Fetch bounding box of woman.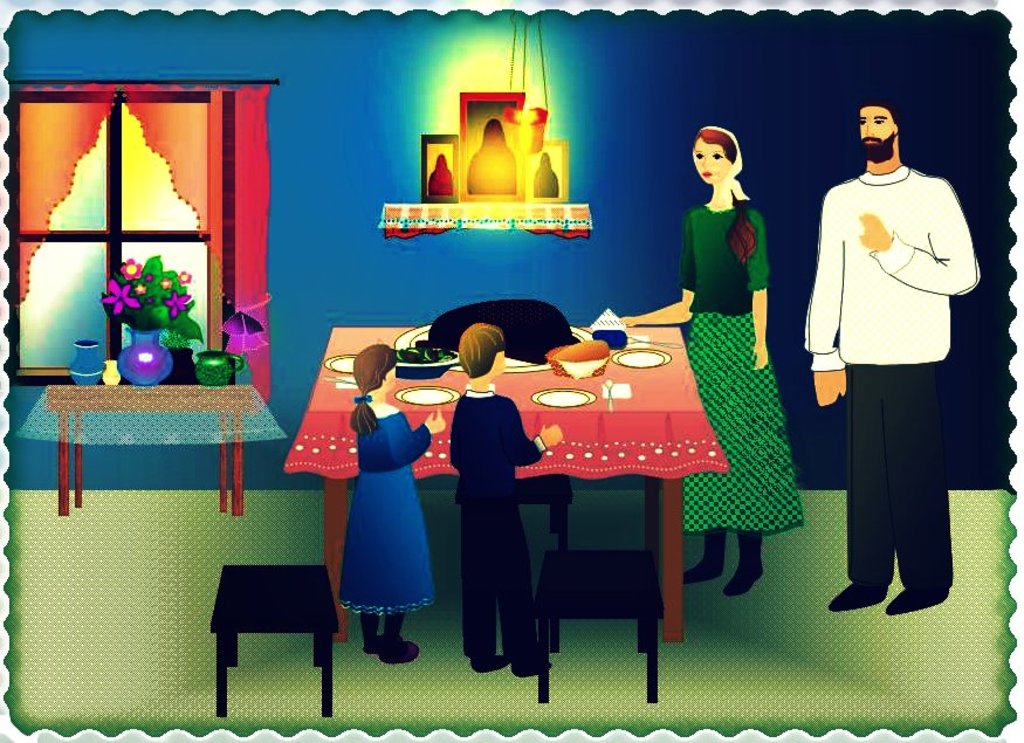
Bbox: [x1=327, y1=386, x2=433, y2=655].
